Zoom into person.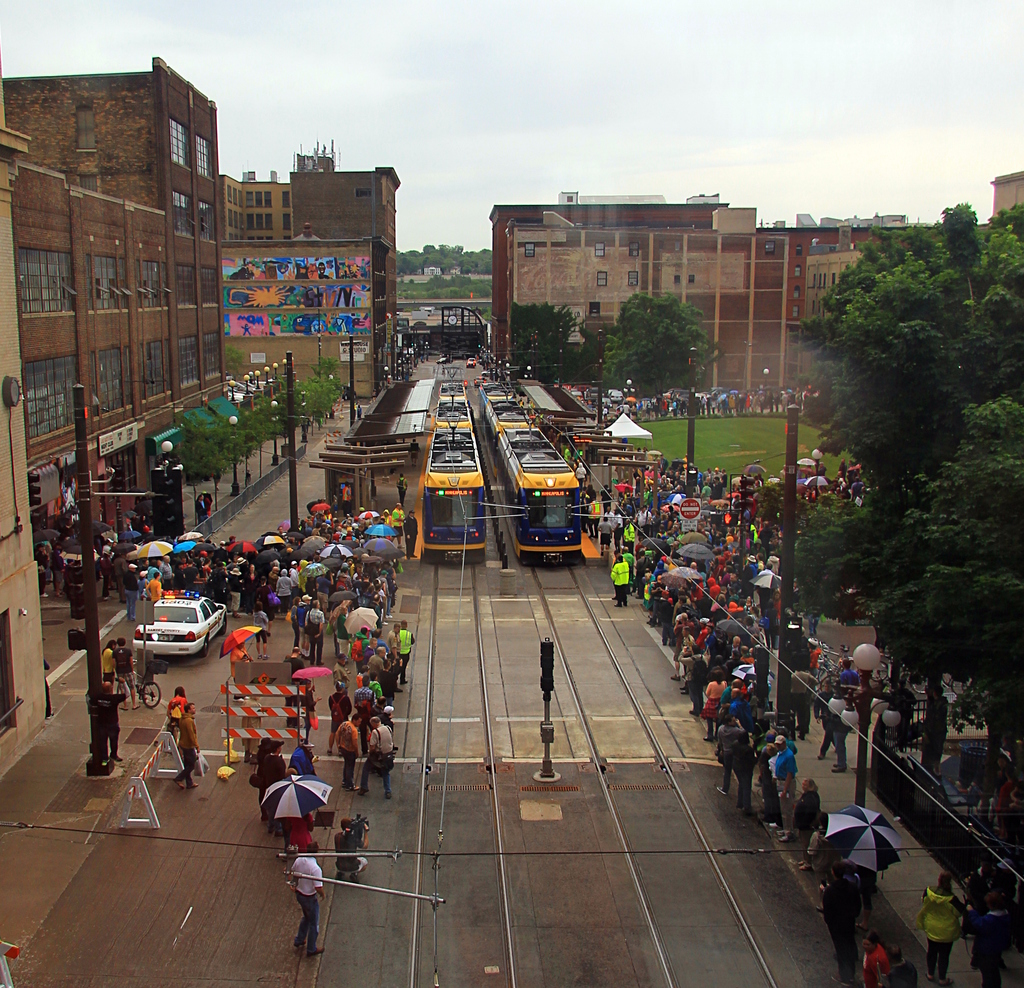
Zoom target: (left=993, top=772, right=1011, bottom=840).
